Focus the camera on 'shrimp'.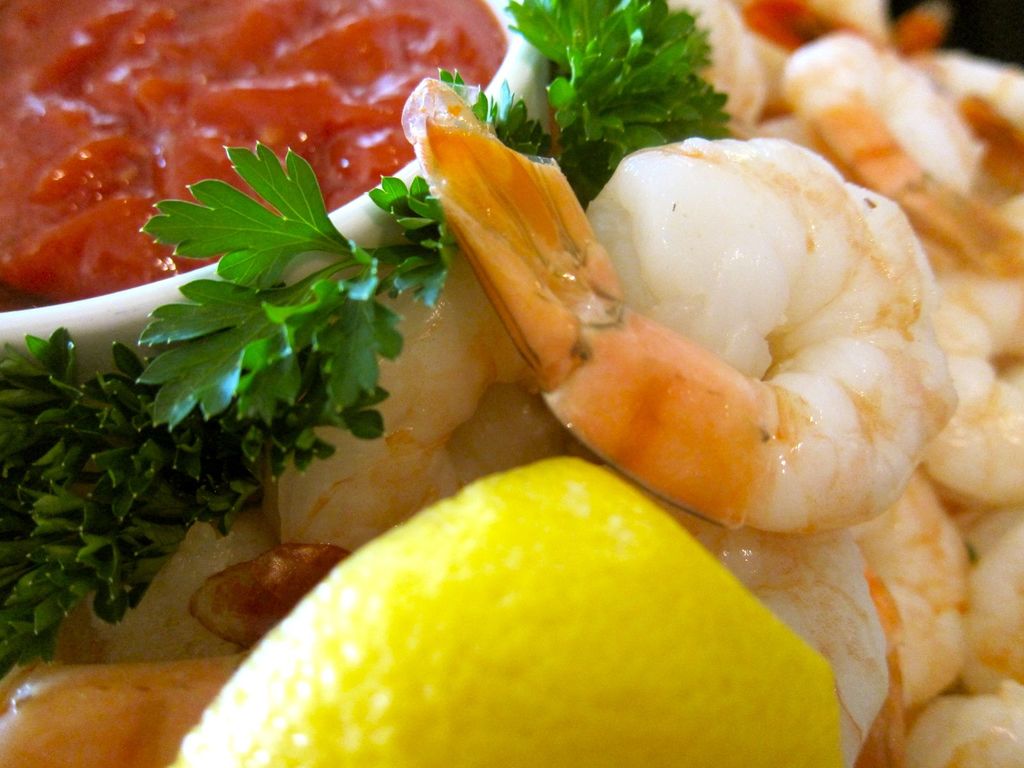
Focus region: locate(0, 653, 250, 767).
